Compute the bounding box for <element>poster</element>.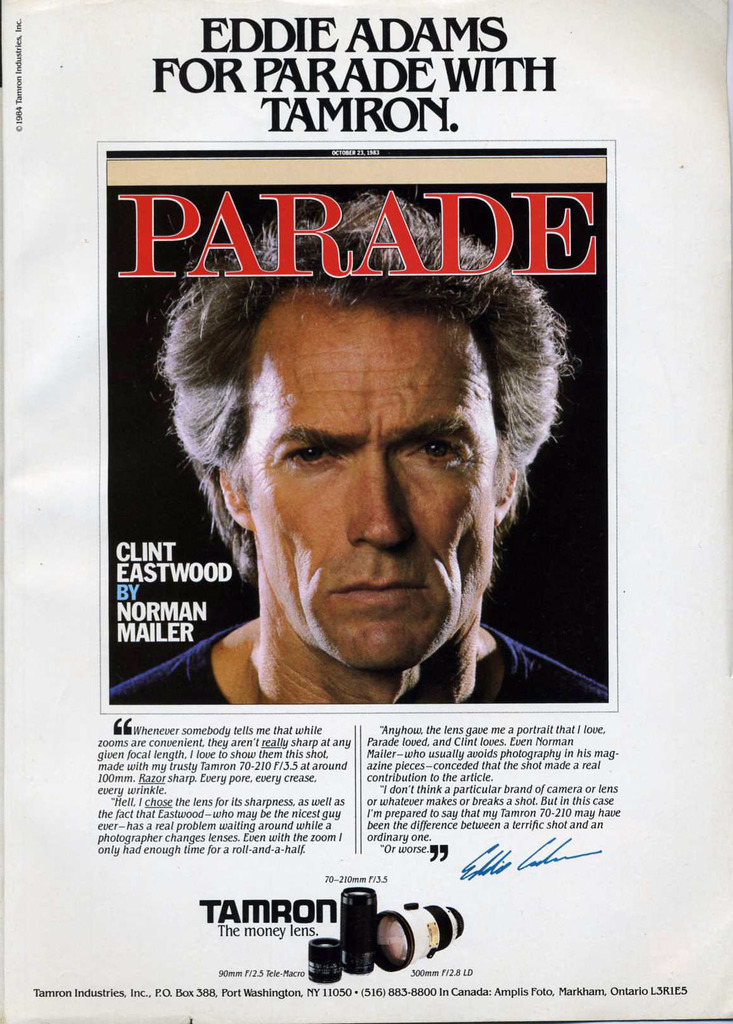
x1=2, y1=0, x2=732, y2=1023.
